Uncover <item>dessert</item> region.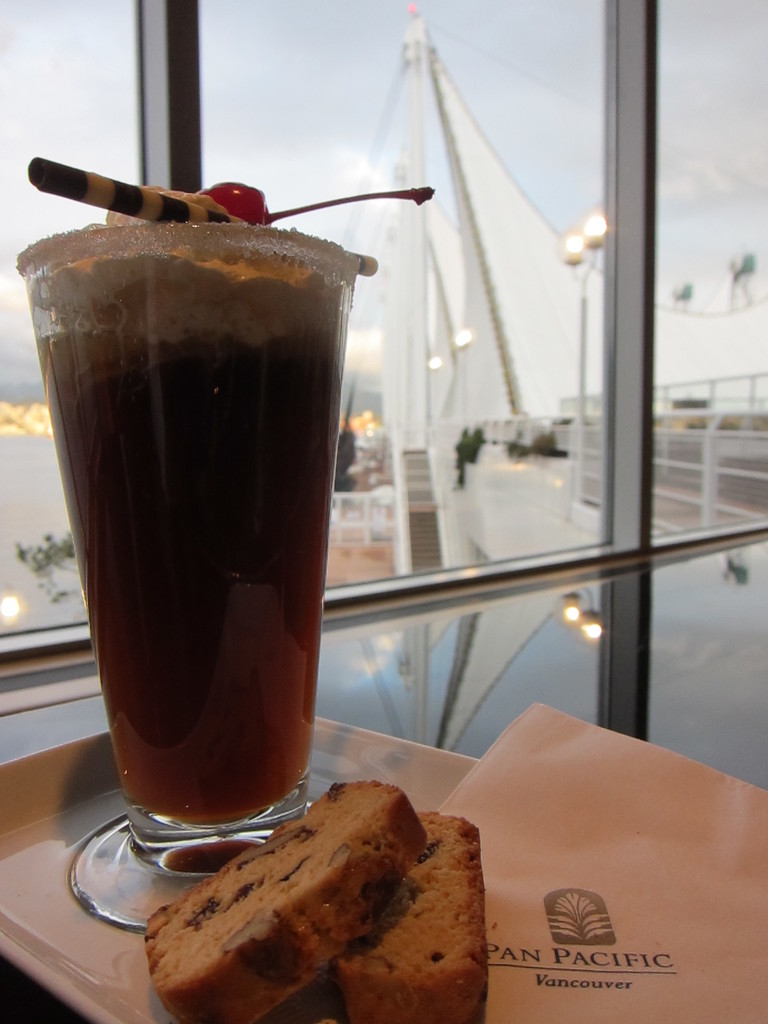
Uncovered: bbox=(338, 812, 484, 1023).
